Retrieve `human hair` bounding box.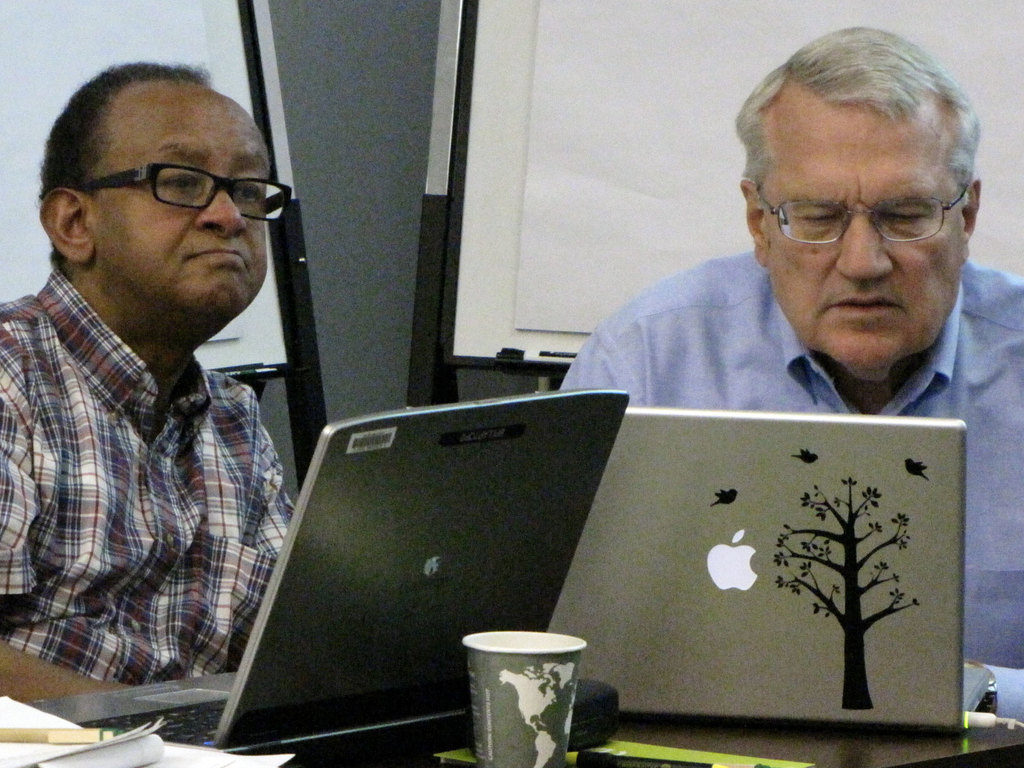
Bounding box: x1=754 y1=37 x2=967 y2=252.
